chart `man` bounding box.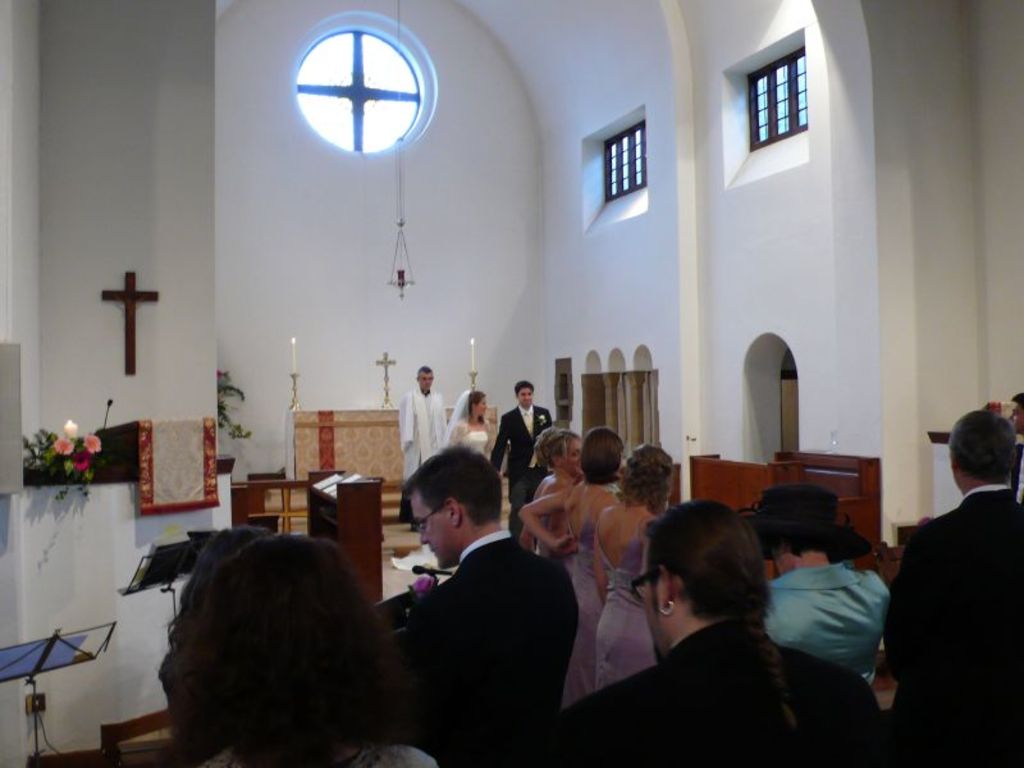
Charted: [489, 380, 550, 541].
